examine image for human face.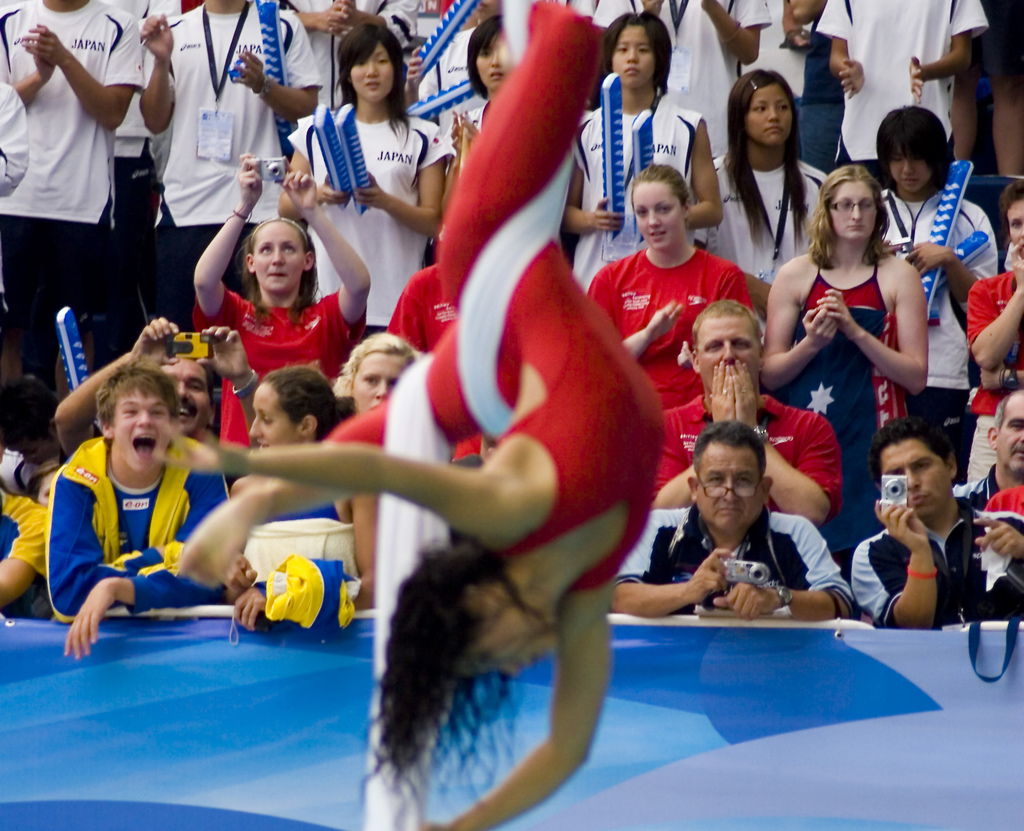
Examination result: bbox=[345, 40, 398, 101].
